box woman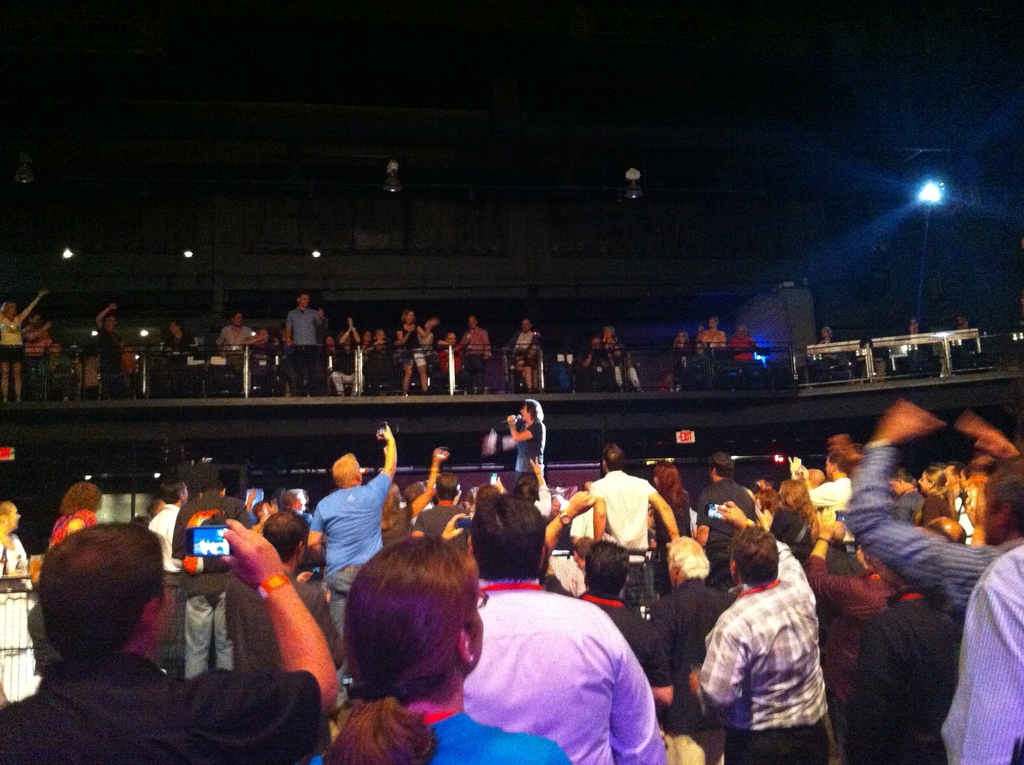
(x1=515, y1=343, x2=541, y2=394)
